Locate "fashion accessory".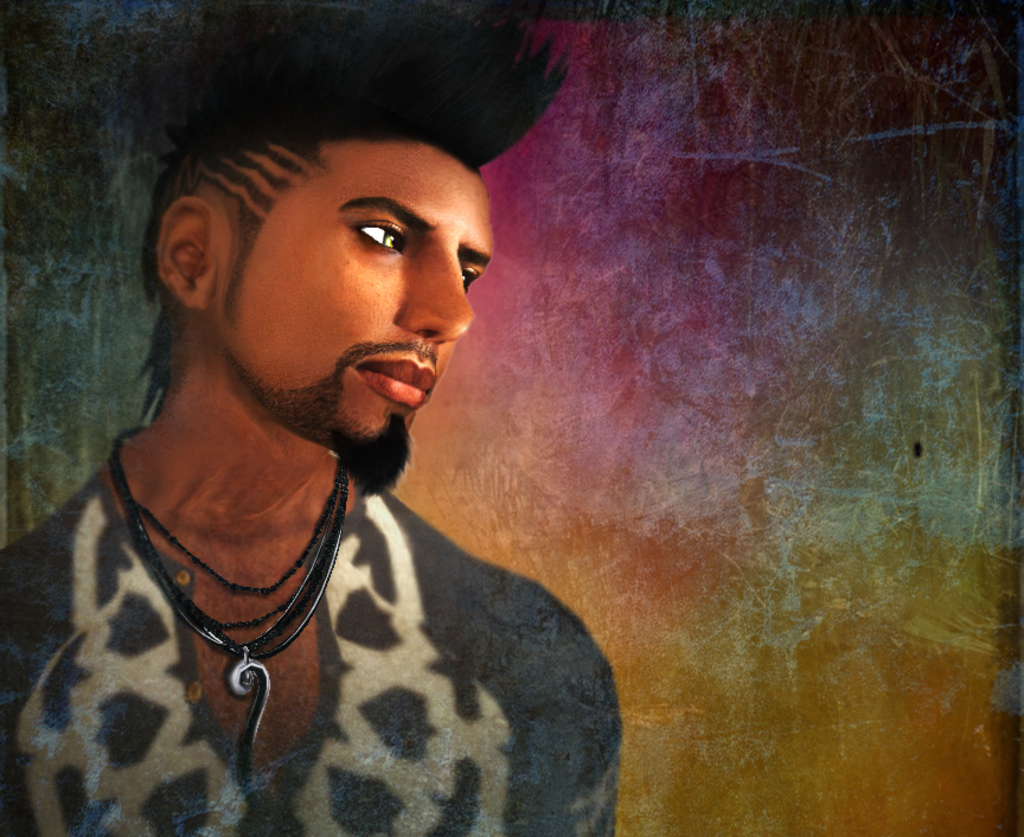
Bounding box: region(104, 420, 356, 750).
